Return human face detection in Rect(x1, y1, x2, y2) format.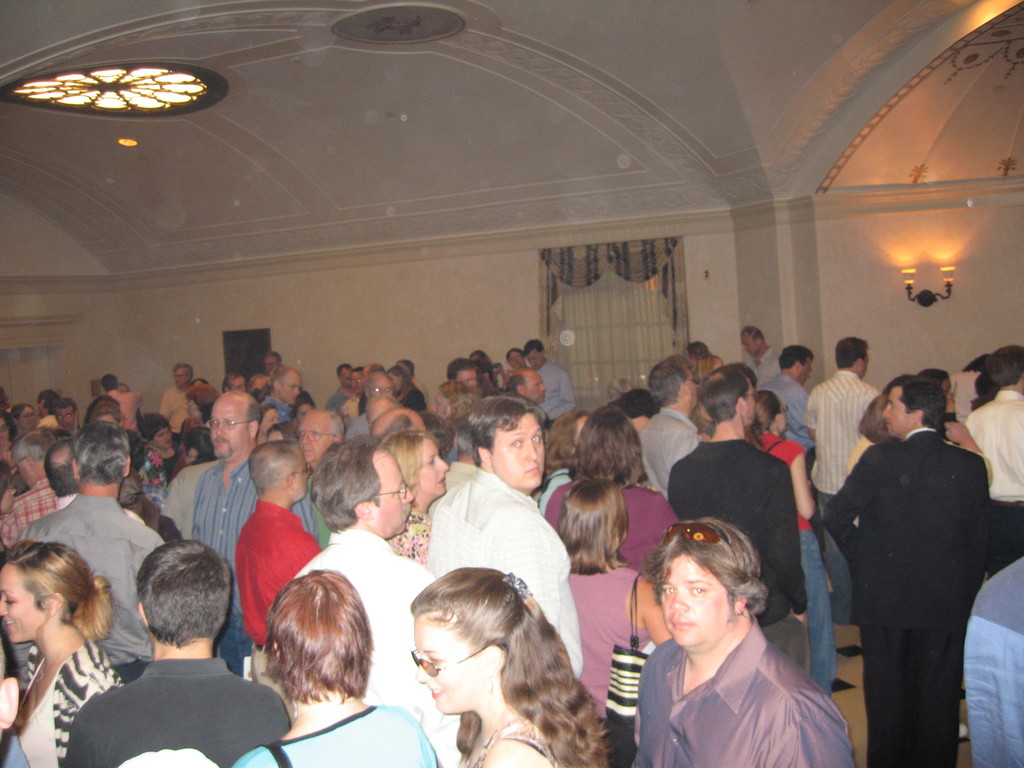
Rect(260, 408, 282, 437).
